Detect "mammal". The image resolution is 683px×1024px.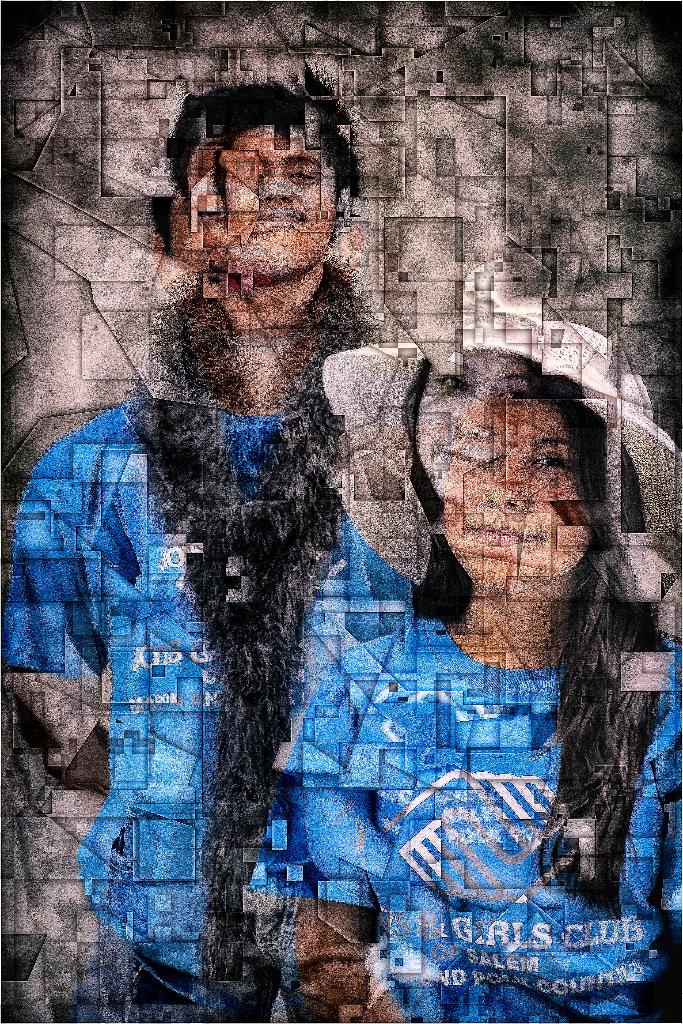
(x1=4, y1=81, x2=356, y2=975).
